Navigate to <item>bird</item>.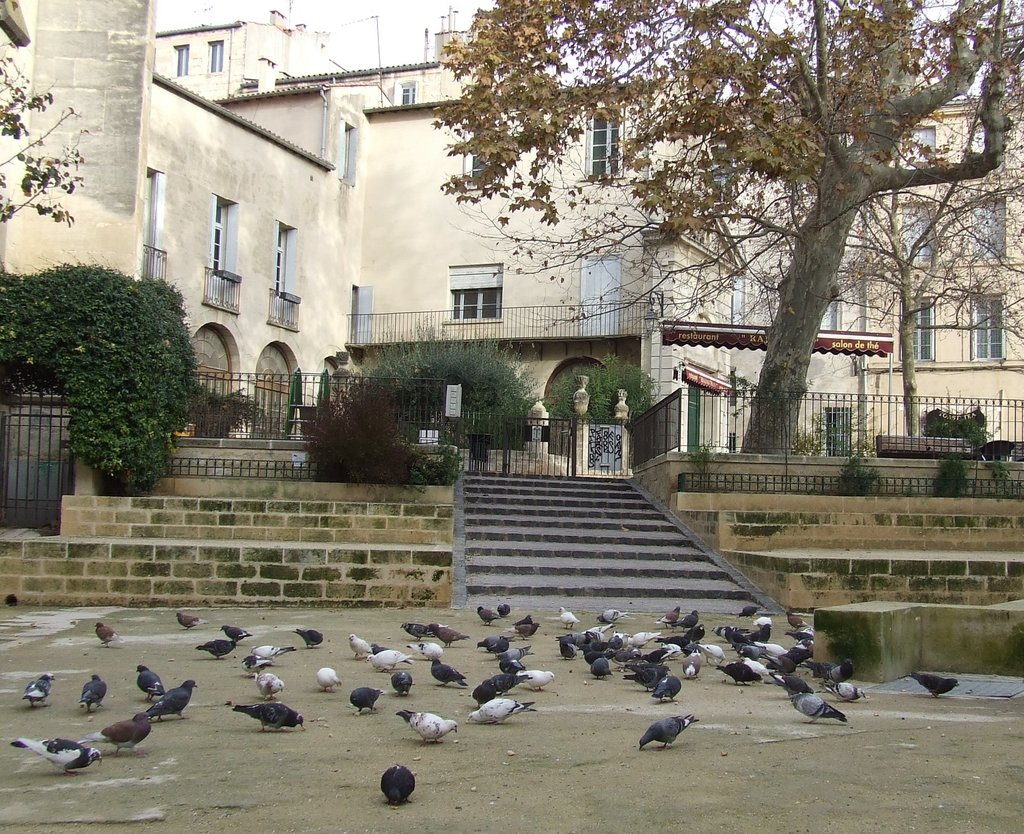
Navigation target: l=489, t=673, r=534, b=693.
